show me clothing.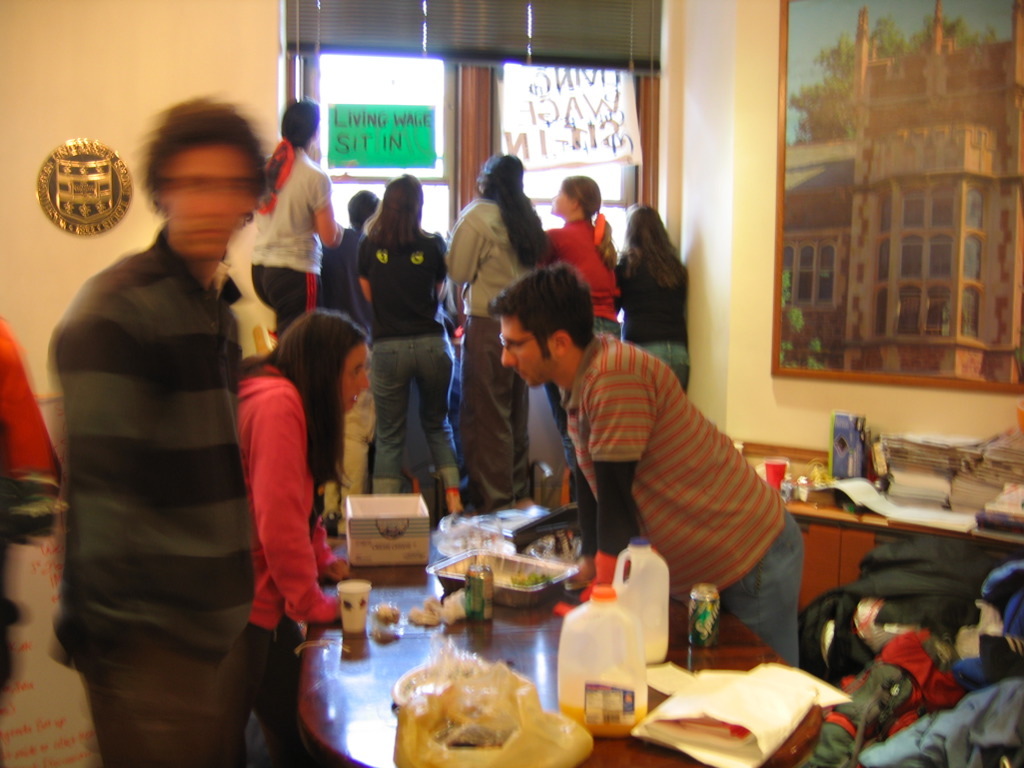
clothing is here: (left=314, top=226, right=374, bottom=333).
